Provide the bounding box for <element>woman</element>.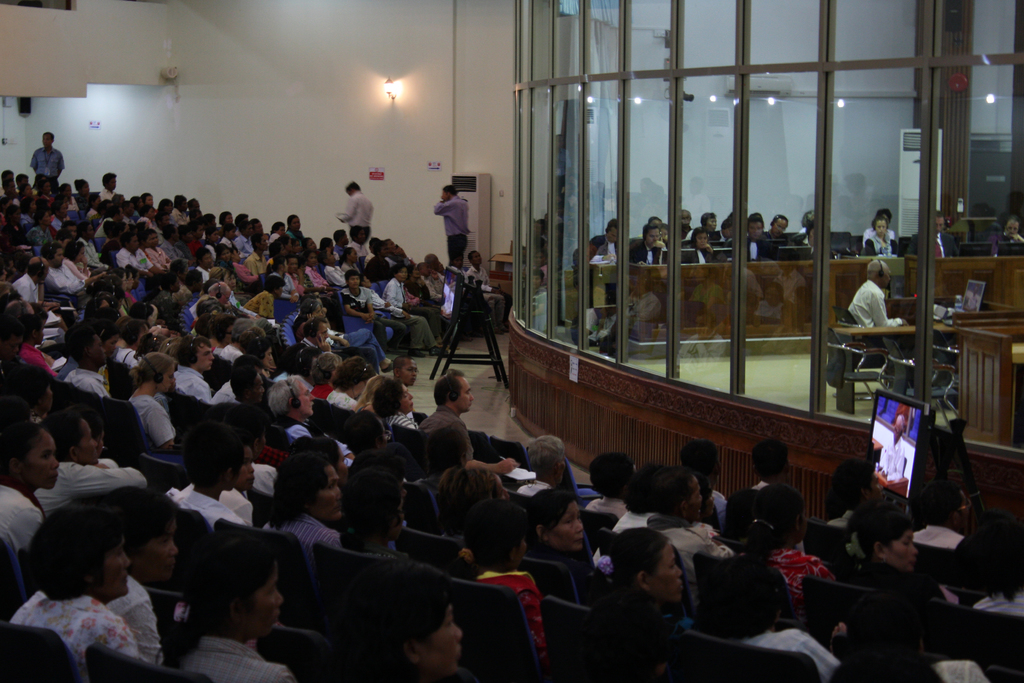
<bbox>92, 260, 181, 365</bbox>.
